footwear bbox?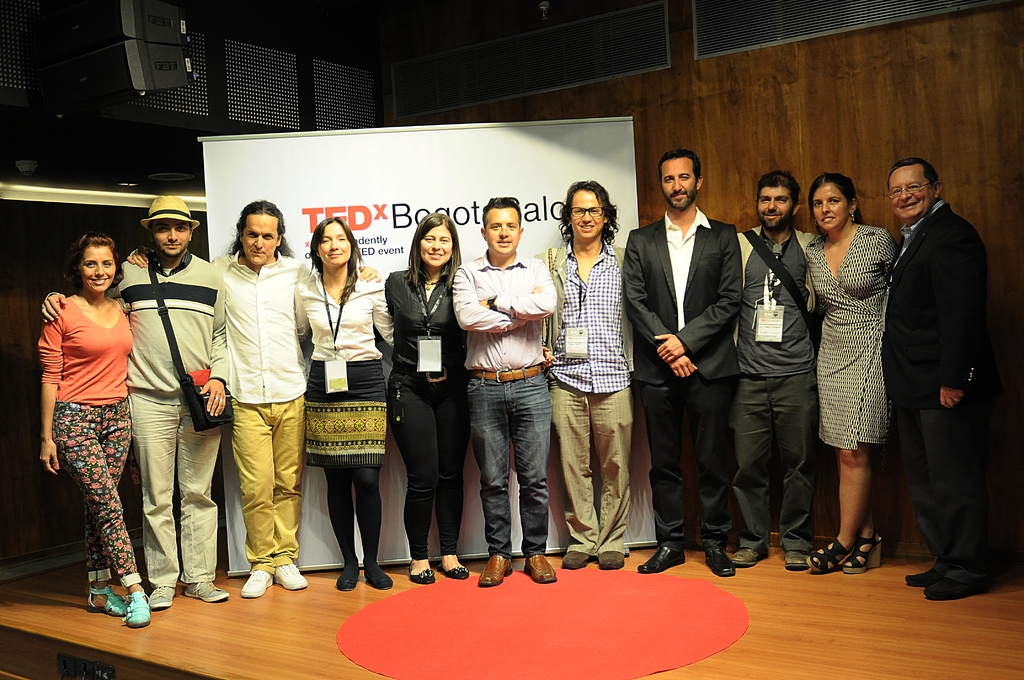
select_region(525, 554, 557, 583)
